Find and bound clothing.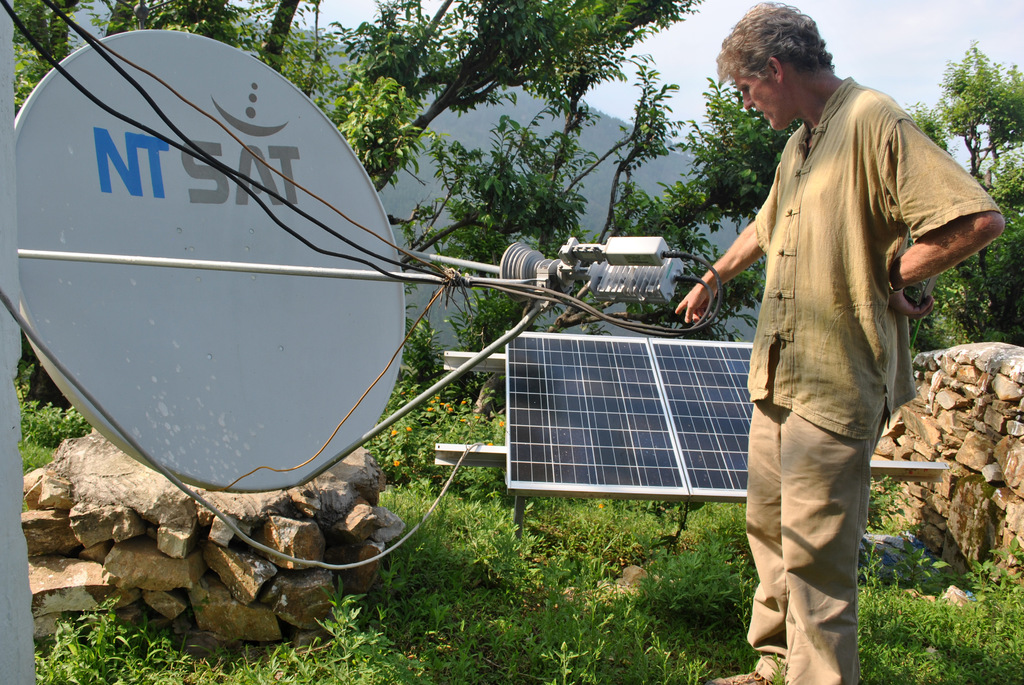
Bound: [left=706, top=42, right=962, bottom=620].
